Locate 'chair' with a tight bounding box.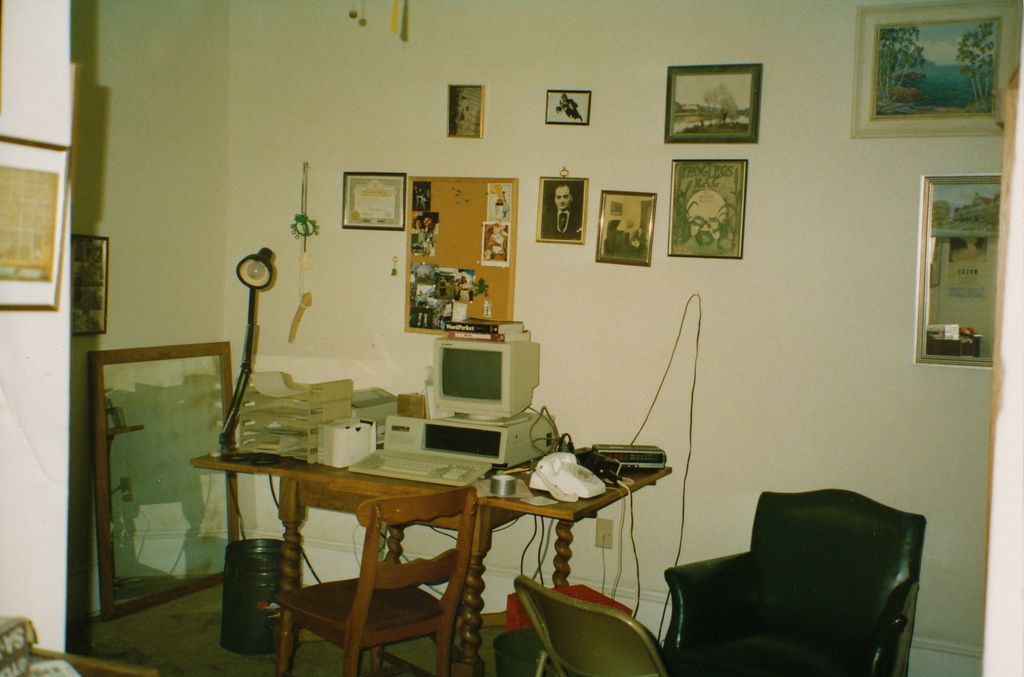
rect(509, 568, 671, 676).
